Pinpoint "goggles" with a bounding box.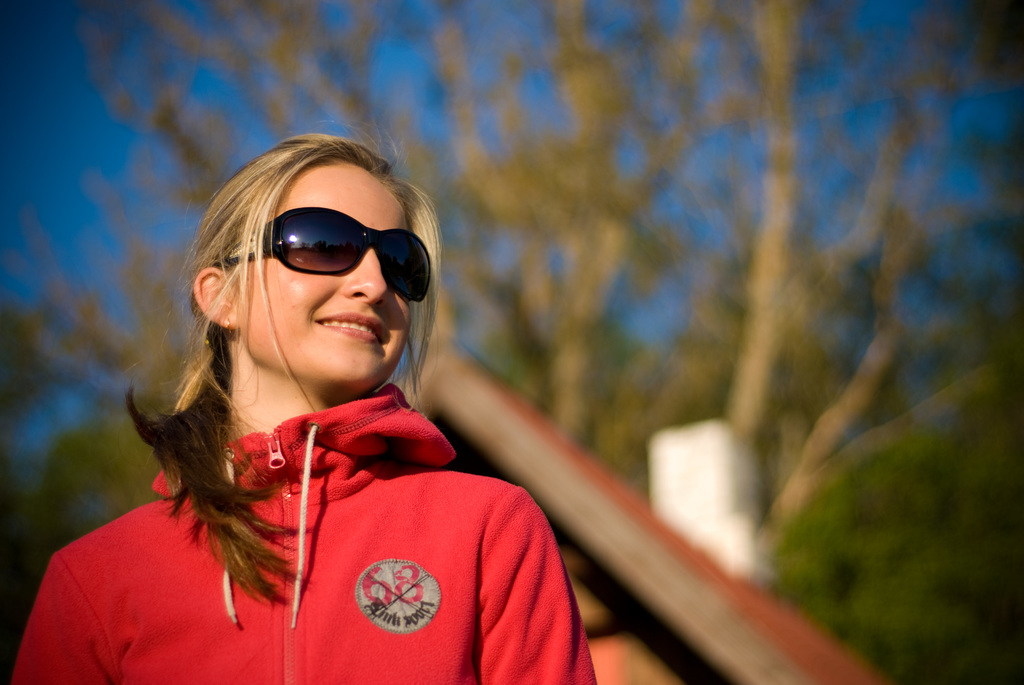
l=218, t=203, r=439, b=308.
